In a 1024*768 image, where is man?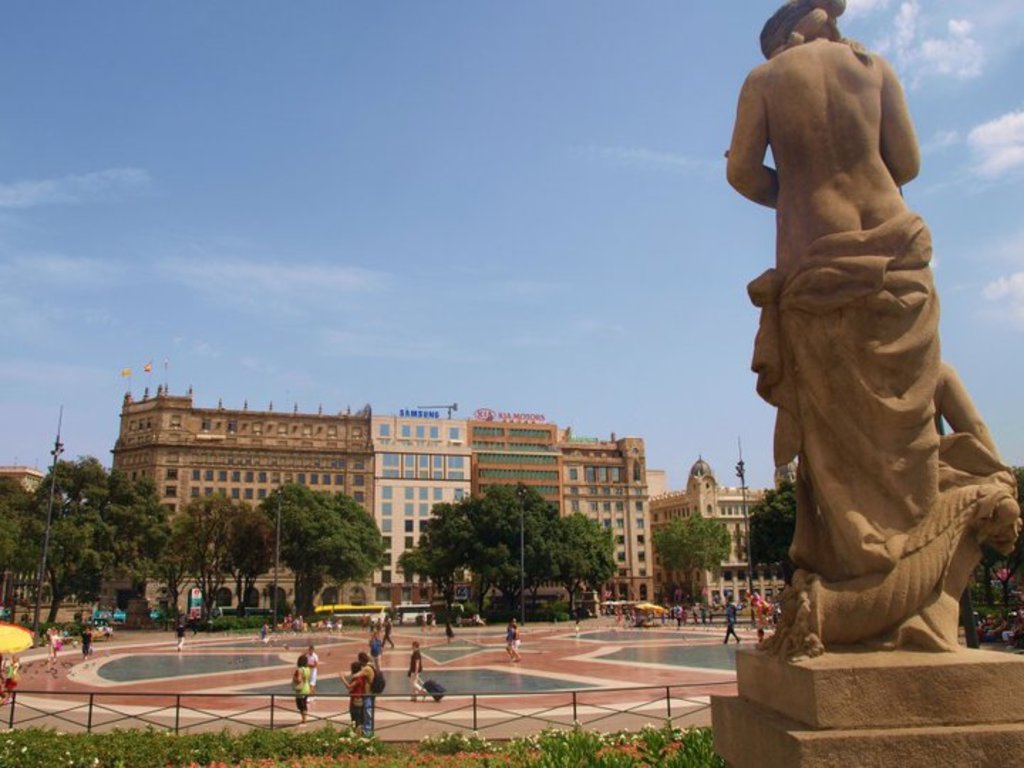
BBox(348, 651, 381, 741).
